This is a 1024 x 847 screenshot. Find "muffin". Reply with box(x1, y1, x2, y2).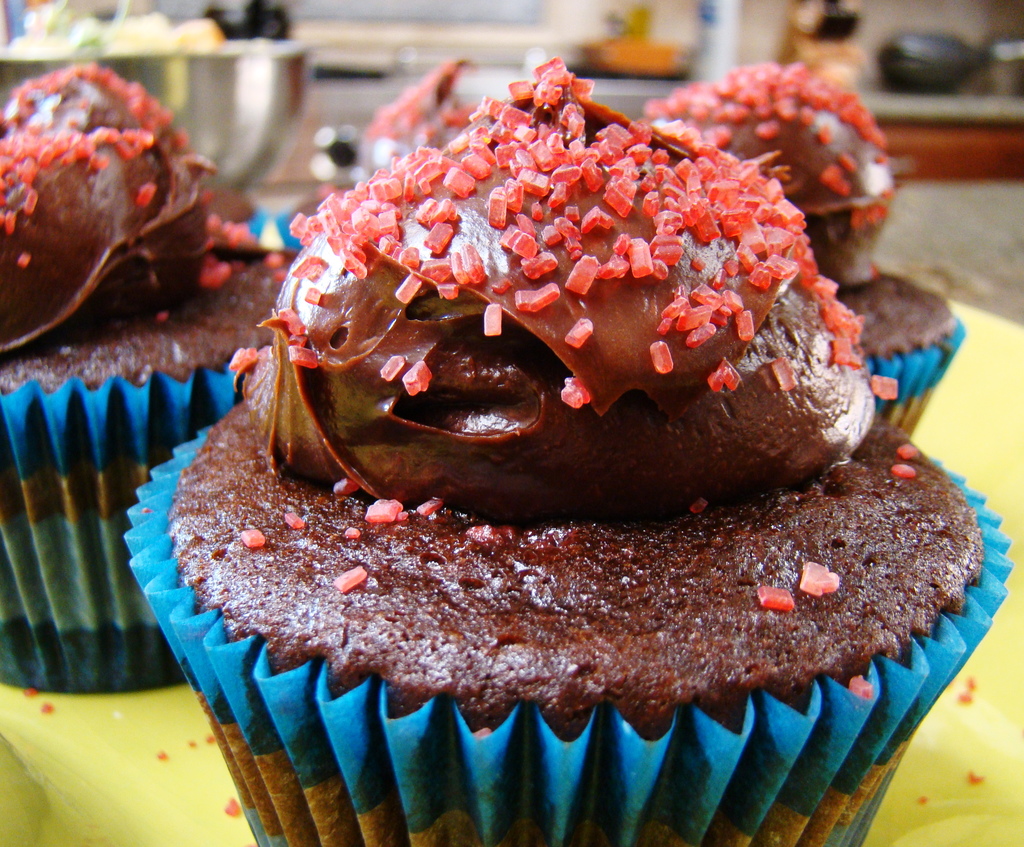
box(638, 55, 965, 440).
